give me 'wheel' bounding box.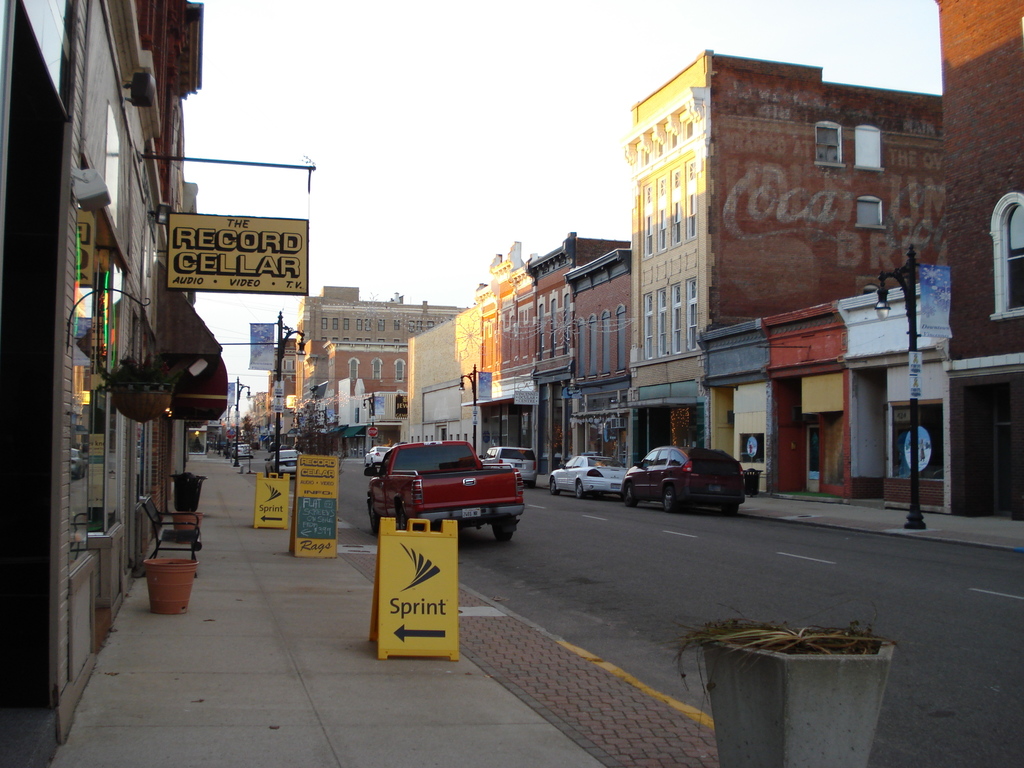
rect(493, 521, 511, 537).
